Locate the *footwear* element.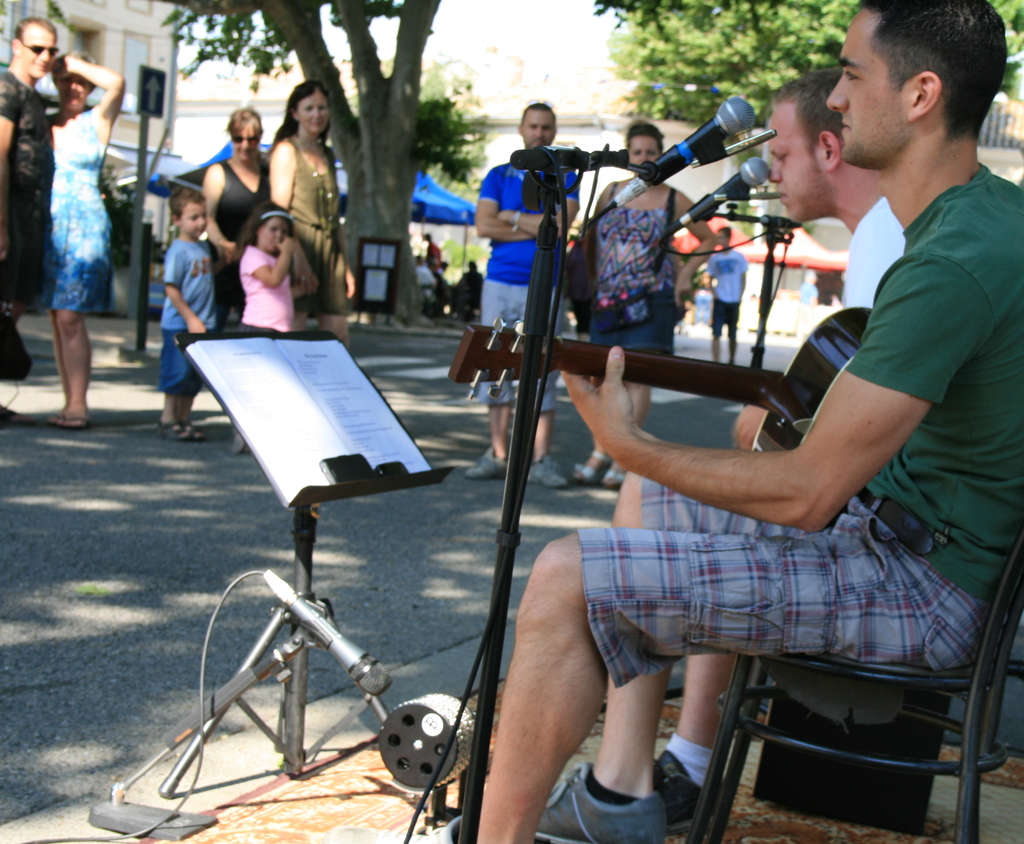
Element bbox: 461:443:513:482.
